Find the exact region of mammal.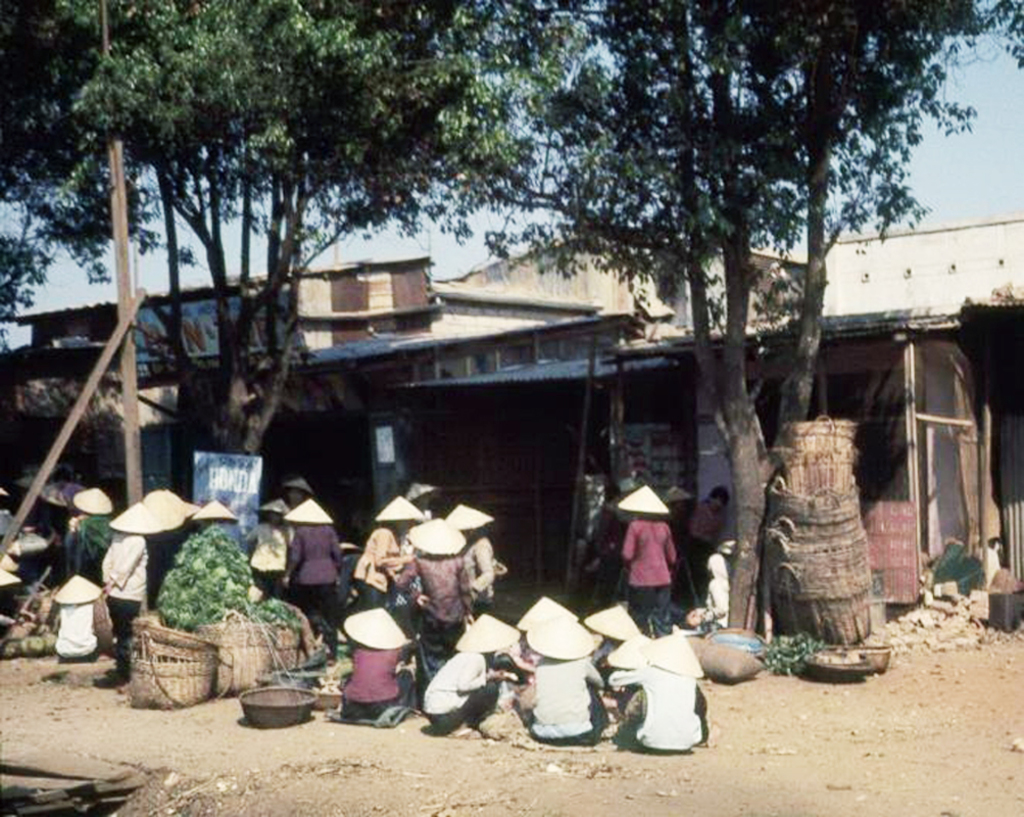
Exact region: 284,471,313,515.
